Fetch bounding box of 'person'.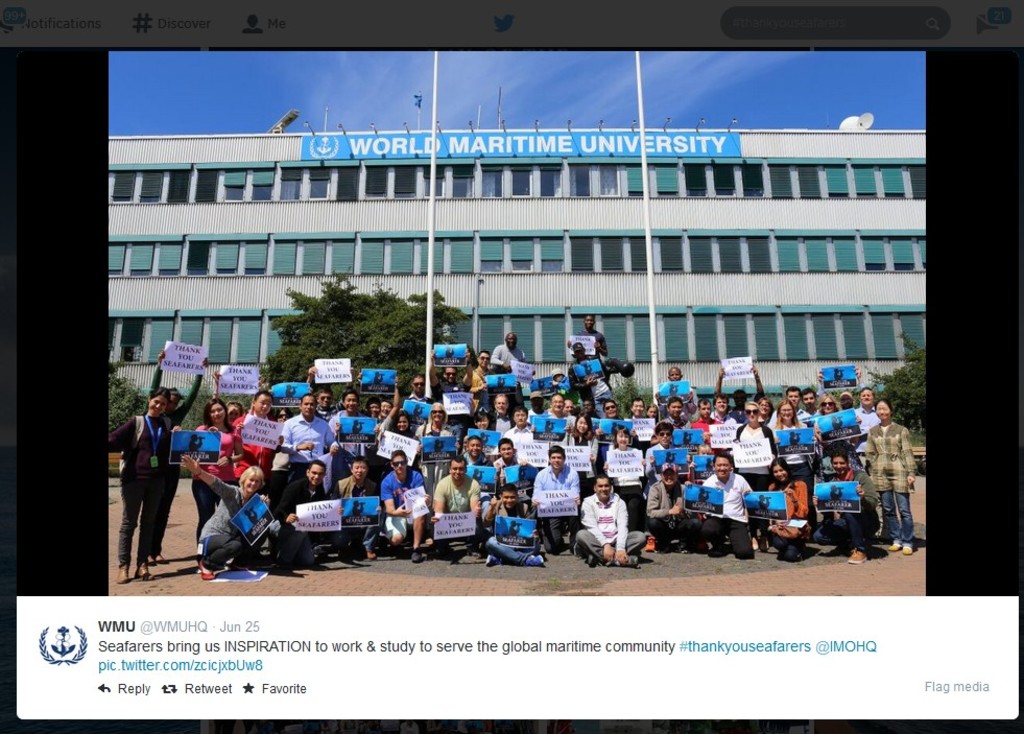
Bbox: x1=527, y1=447, x2=578, y2=553.
